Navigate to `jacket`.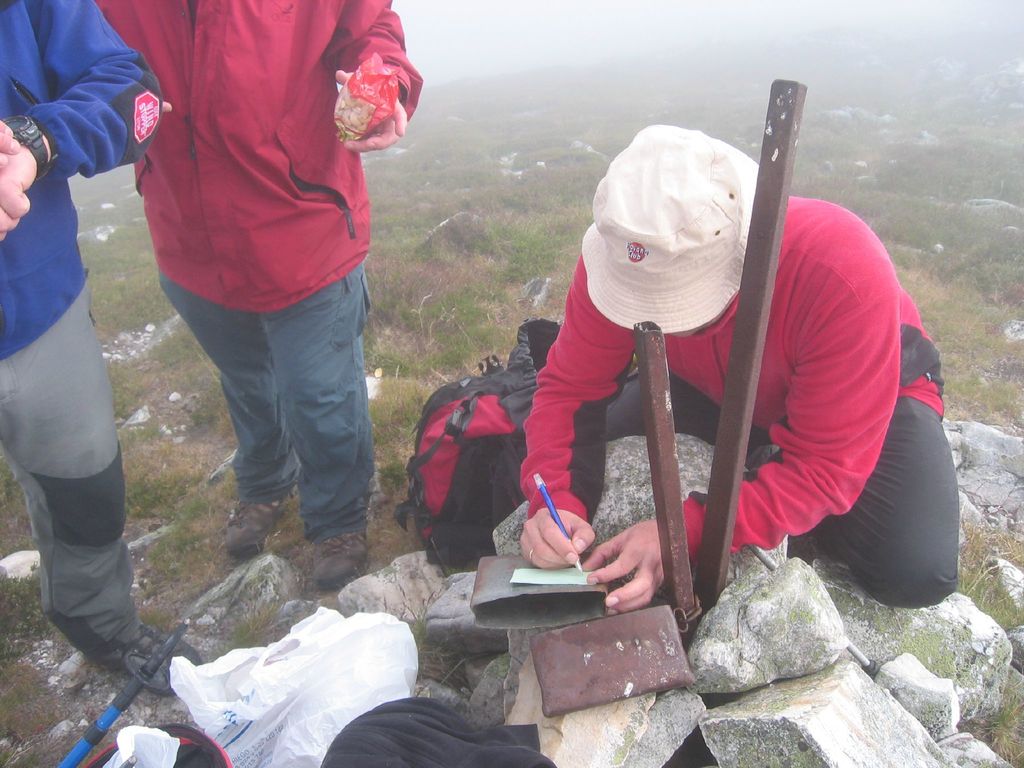
Navigation target: box=[501, 193, 966, 609].
